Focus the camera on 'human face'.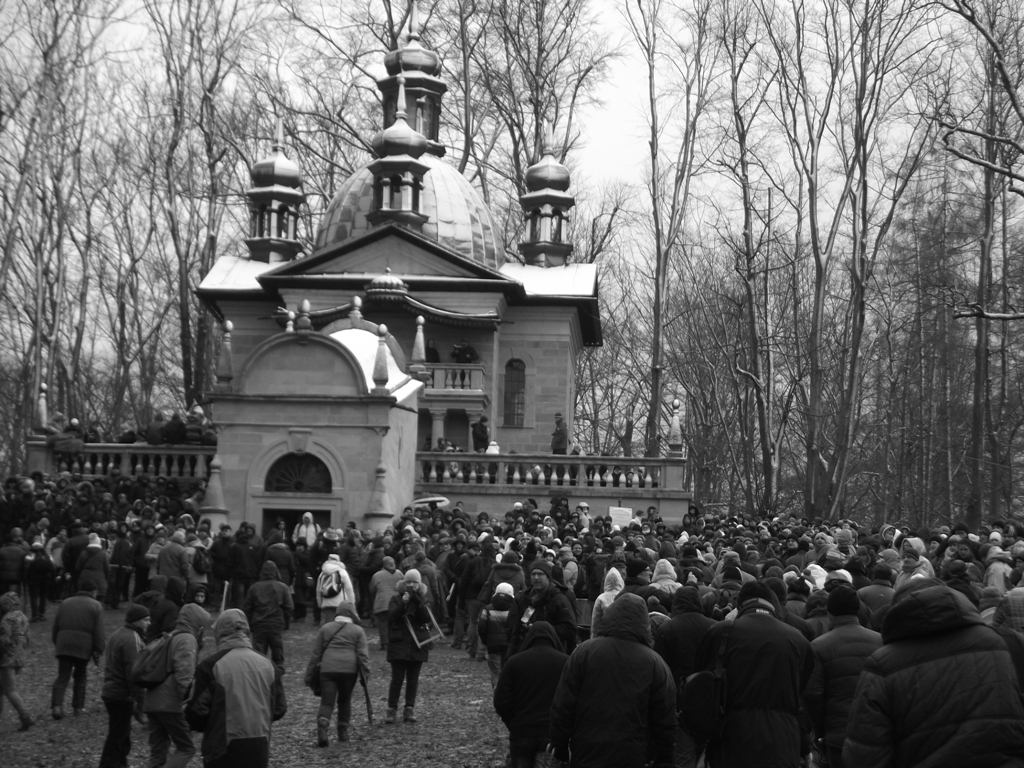
Focus region: [x1=484, y1=521, x2=489, y2=523].
